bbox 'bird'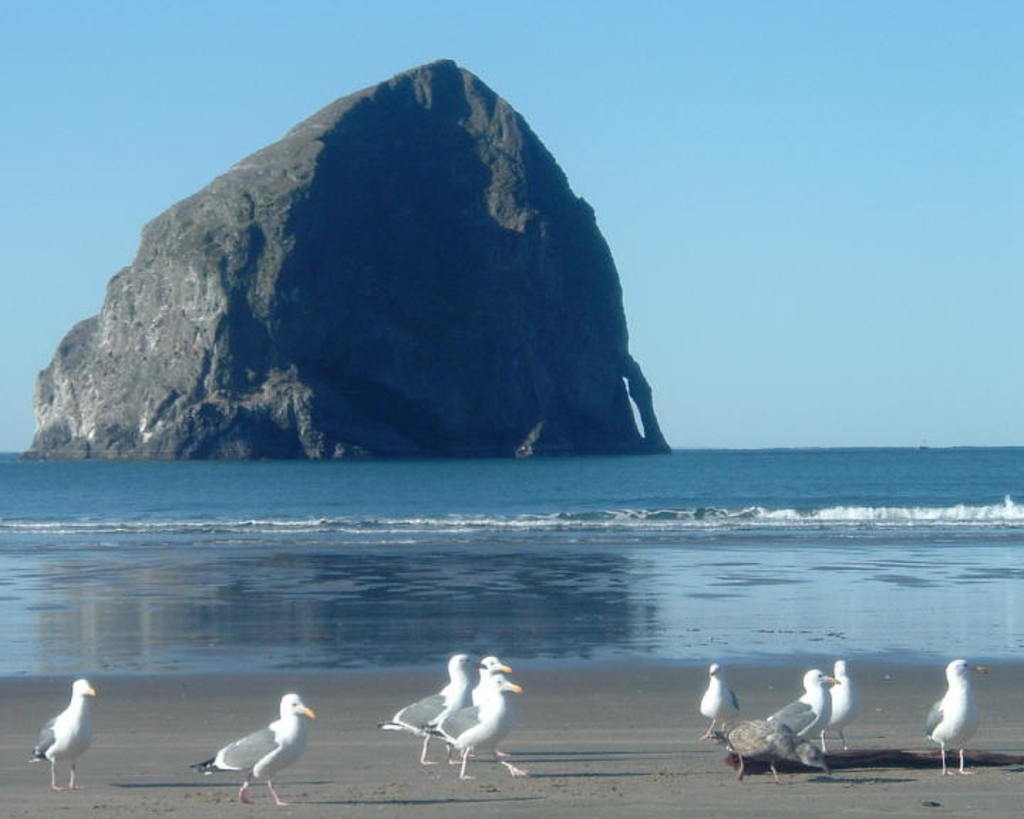
<region>26, 677, 101, 791</region>
